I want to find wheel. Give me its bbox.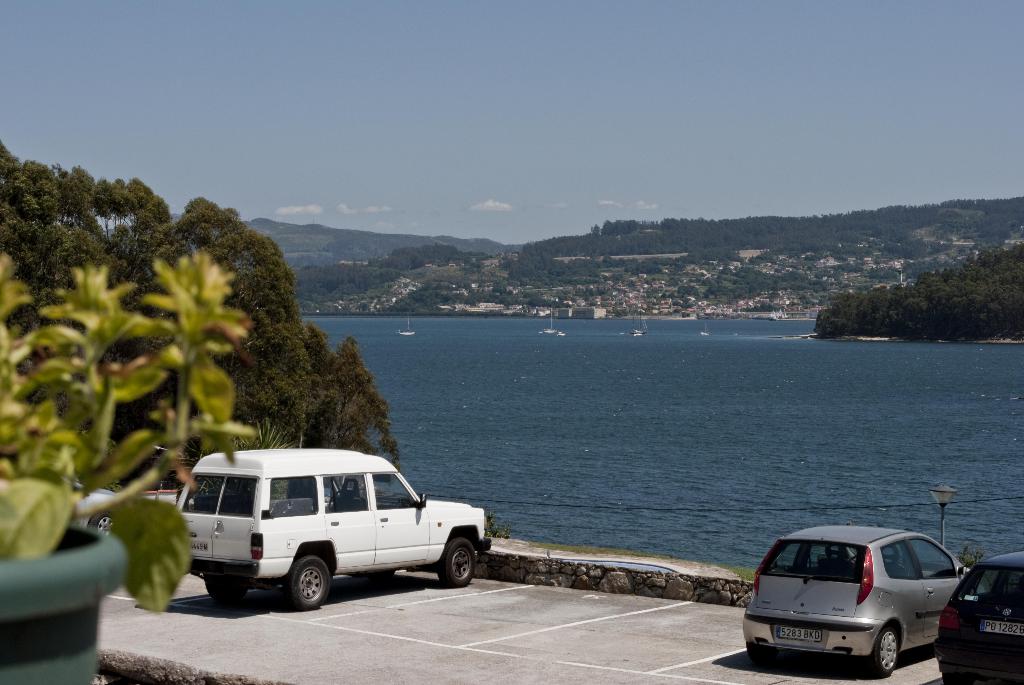
locate(874, 628, 903, 677).
